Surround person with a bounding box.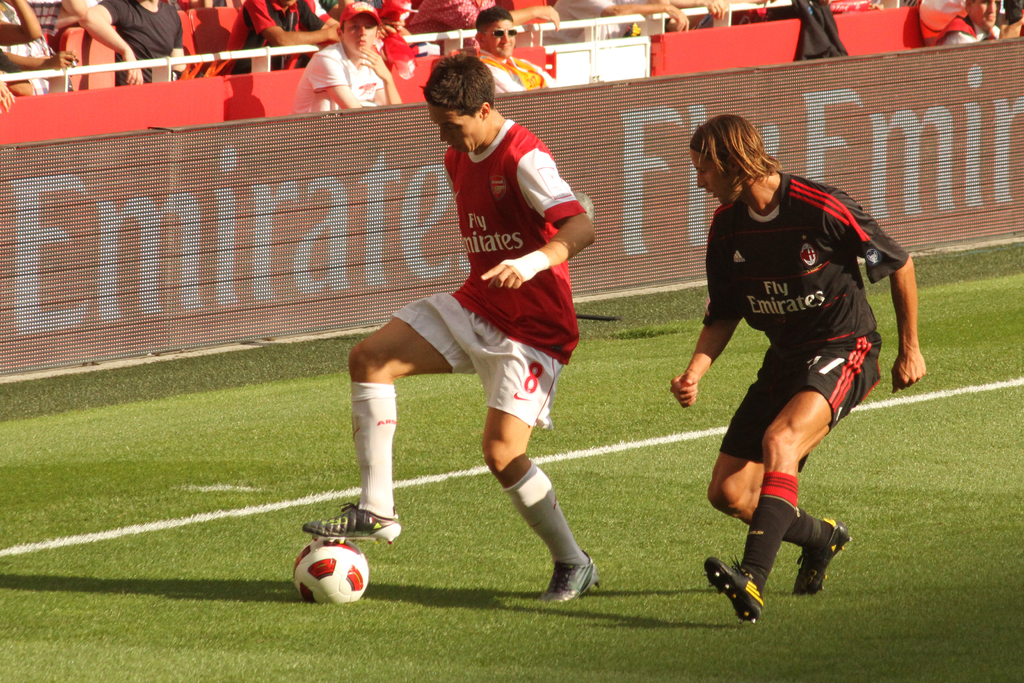
select_region(687, 108, 901, 632).
